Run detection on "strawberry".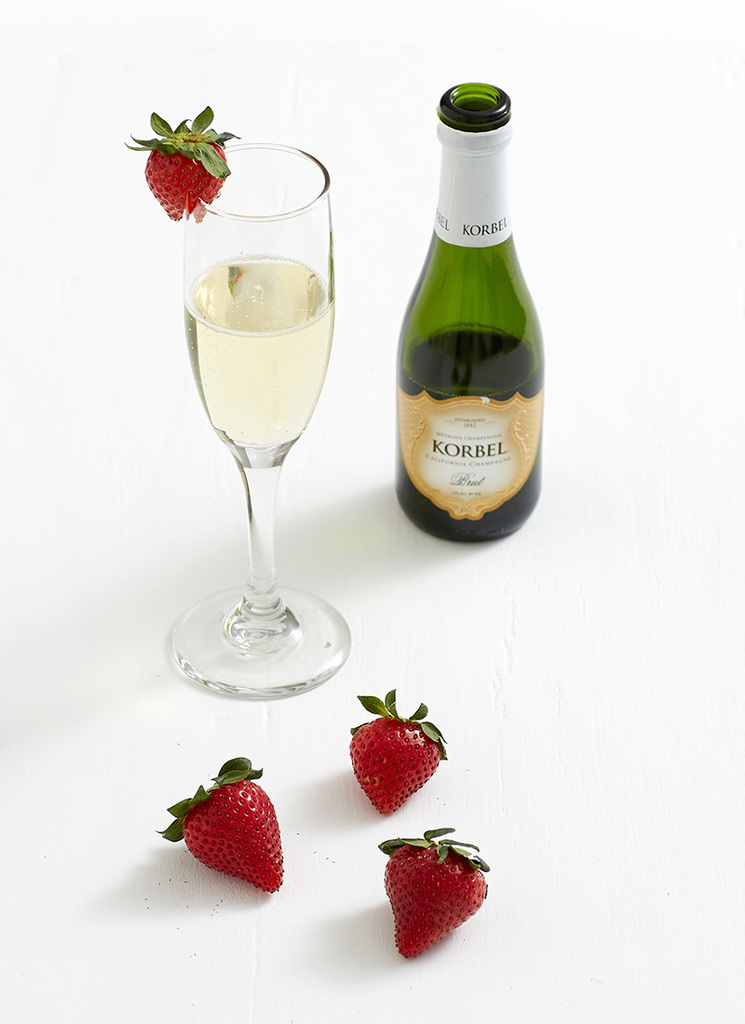
Result: (335,723,441,819).
